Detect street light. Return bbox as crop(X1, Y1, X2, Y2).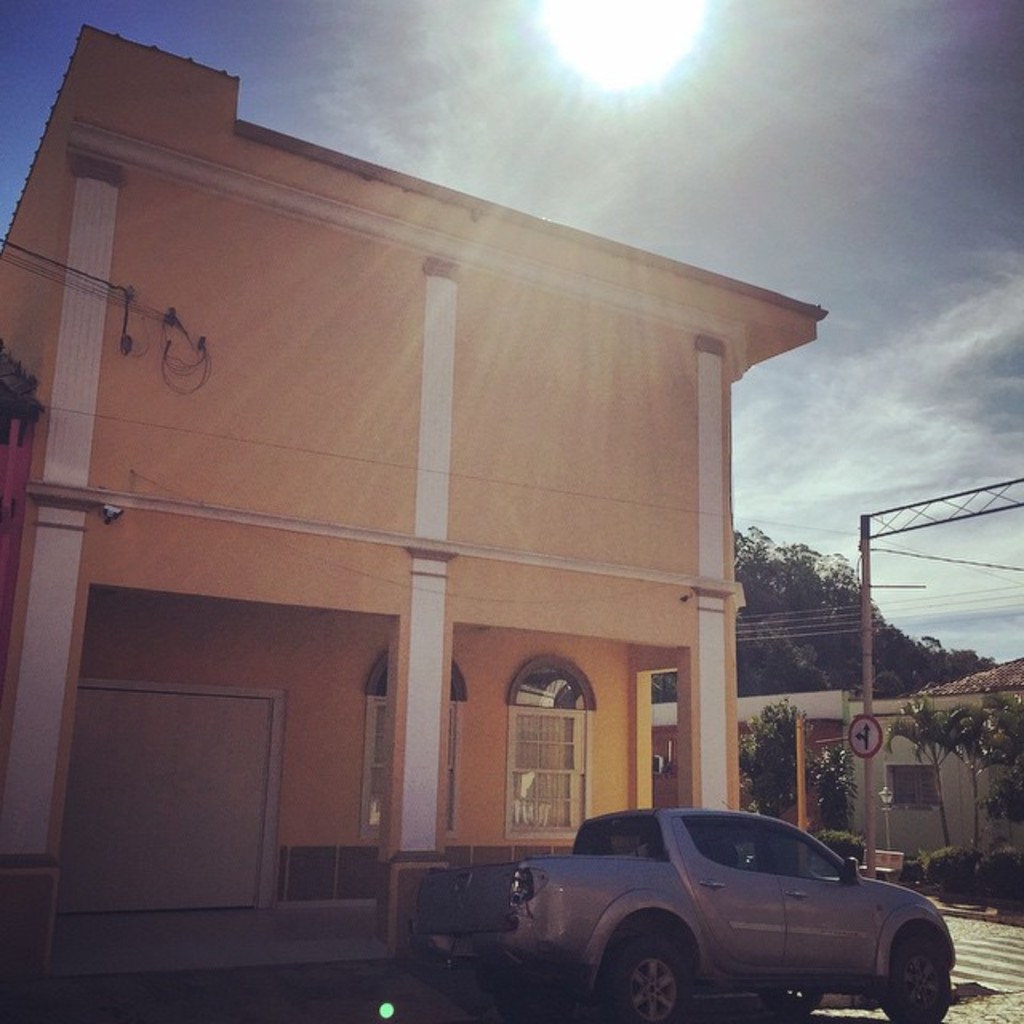
crop(877, 779, 898, 872).
